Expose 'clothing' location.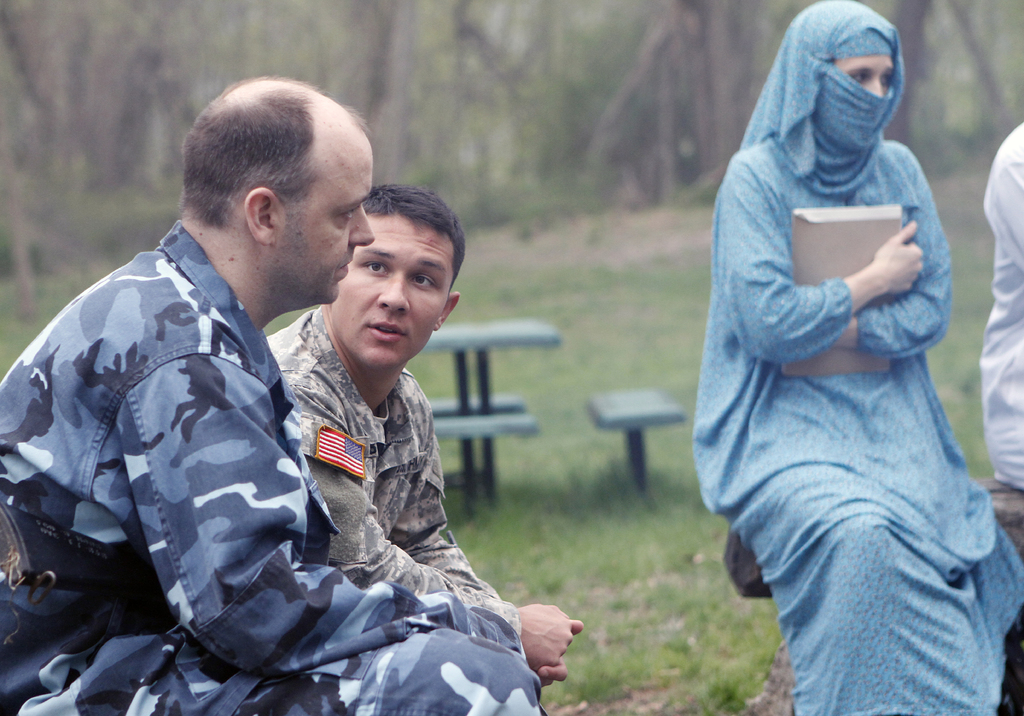
Exposed at (692, 0, 1023, 715).
